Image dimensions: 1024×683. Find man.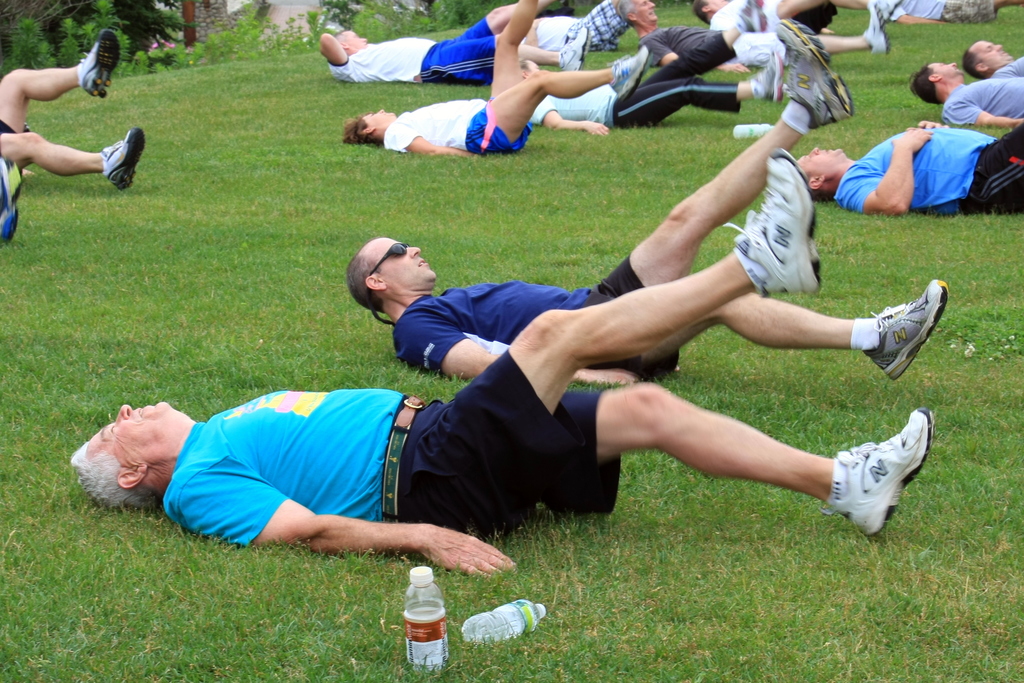
pyautogui.locateOnScreen(525, 48, 786, 136).
